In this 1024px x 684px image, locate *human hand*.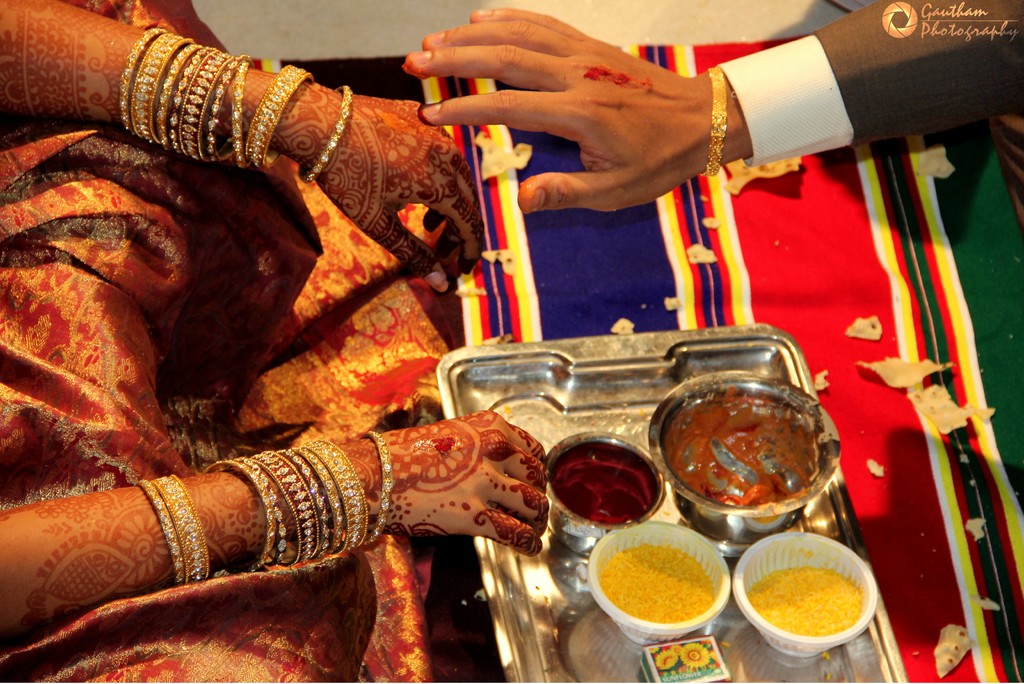
Bounding box: <box>312,97,487,293</box>.
